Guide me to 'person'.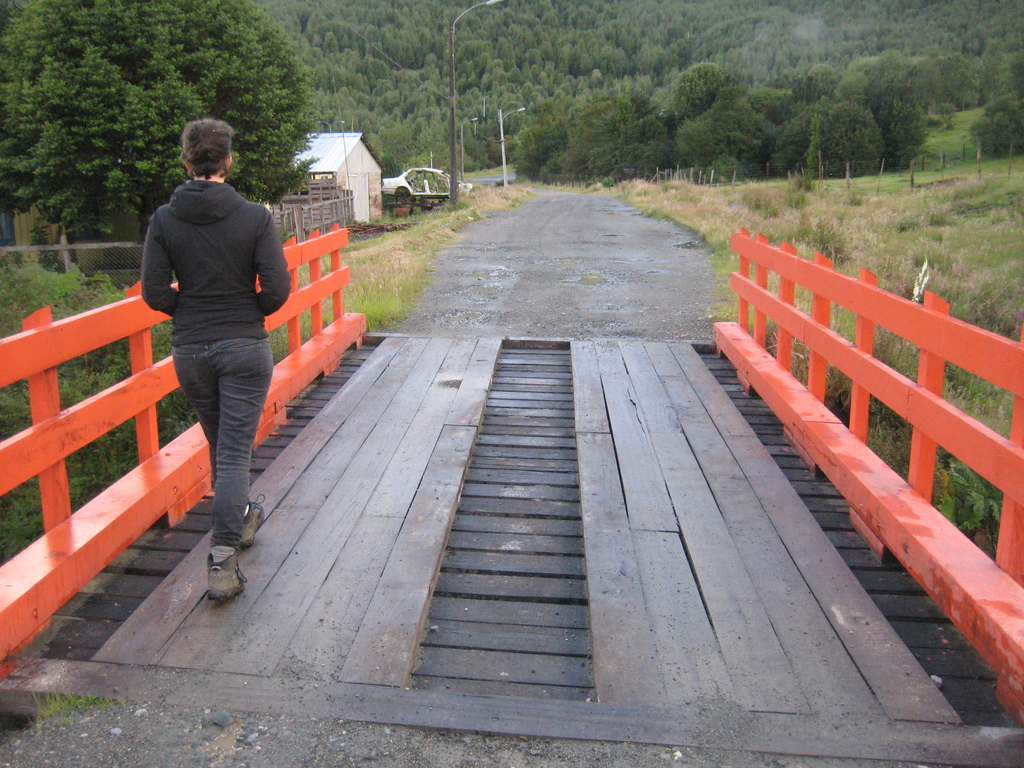
Guidance: bbox(136, 120, 298, 598).
